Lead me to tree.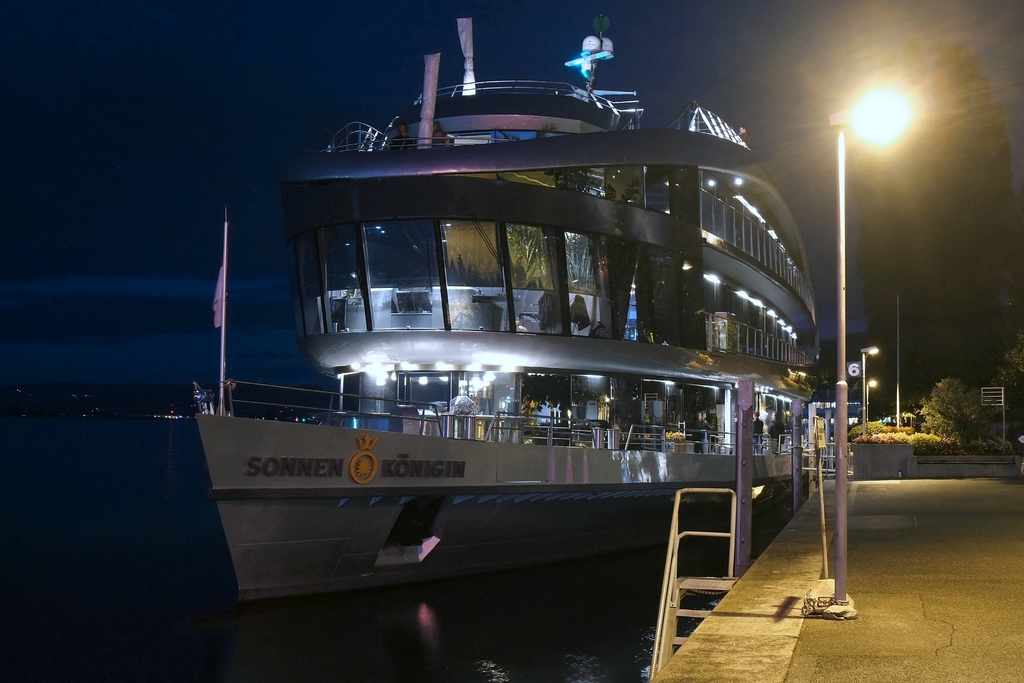
Lead to Rect(910, 372, 984, 447).
